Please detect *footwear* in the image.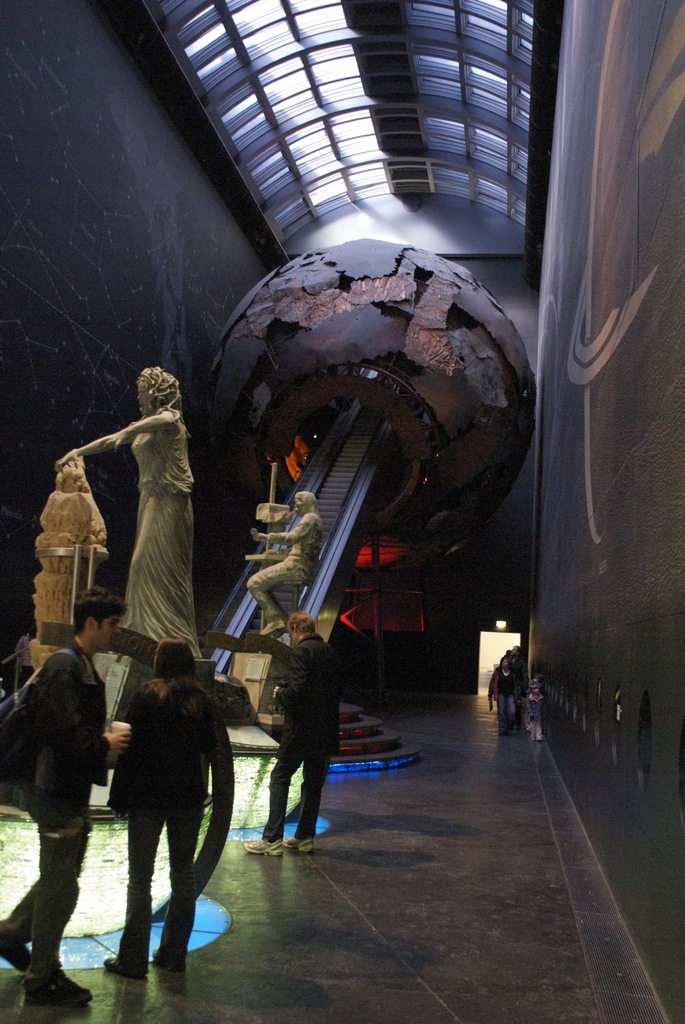
select_region(246, 834, 285, 858).
